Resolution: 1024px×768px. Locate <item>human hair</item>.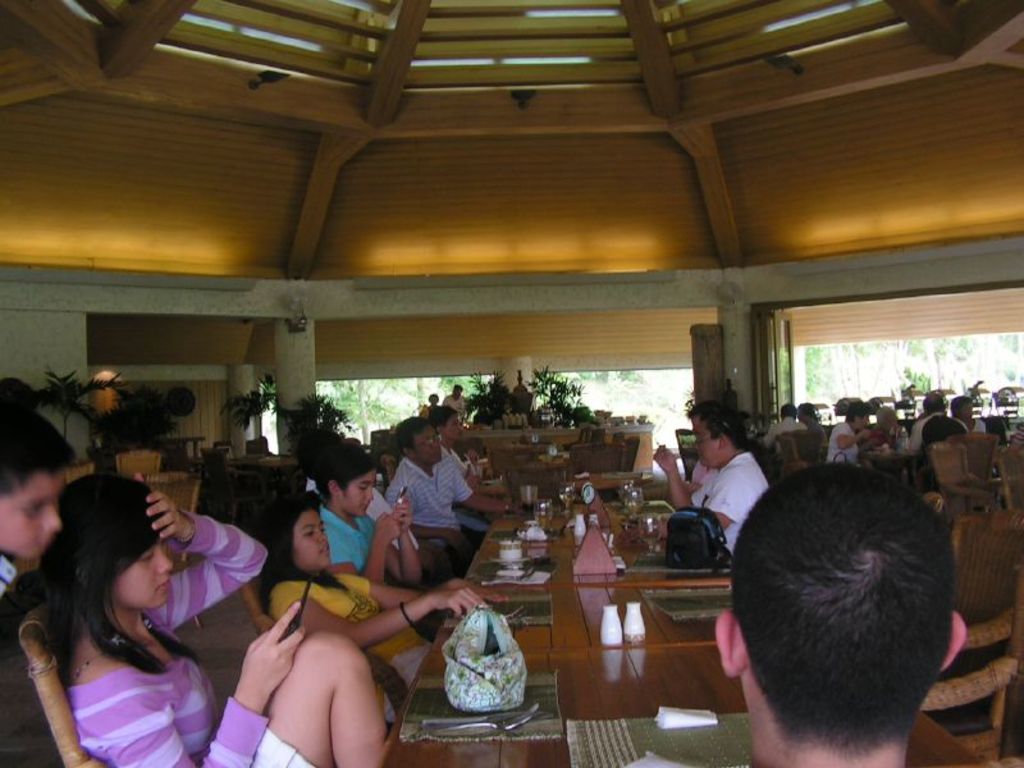
[left=0, top=474, right=168, bottom=668].
